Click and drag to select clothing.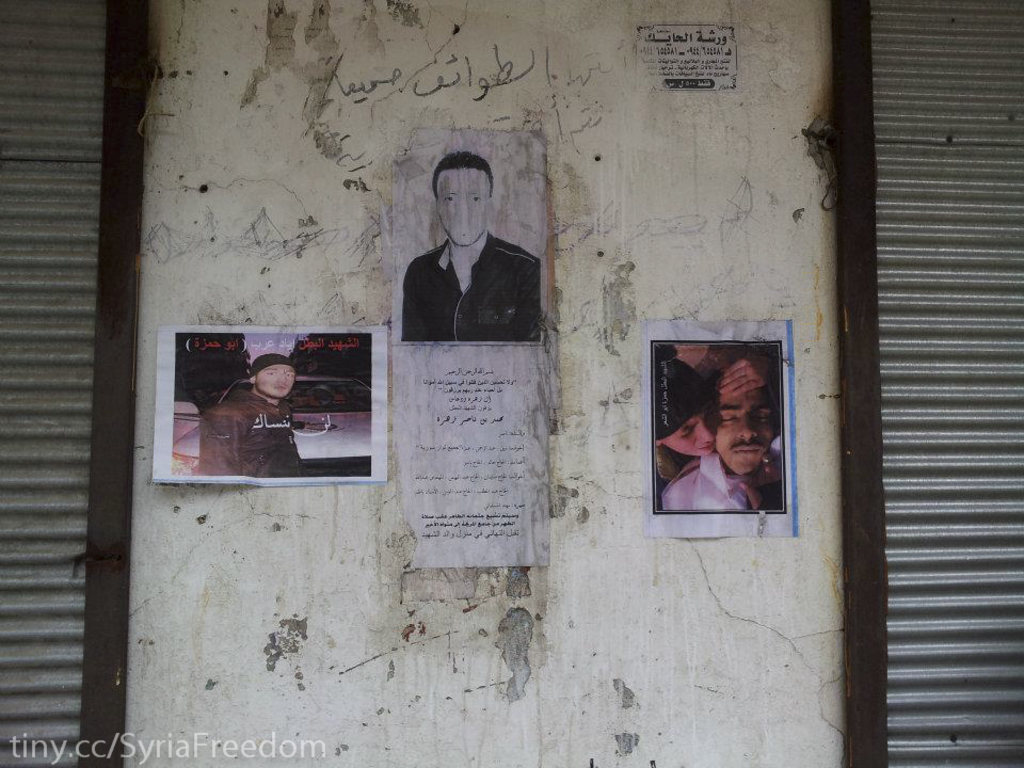
Selection: bbox=(657, 443, 757, 510).
